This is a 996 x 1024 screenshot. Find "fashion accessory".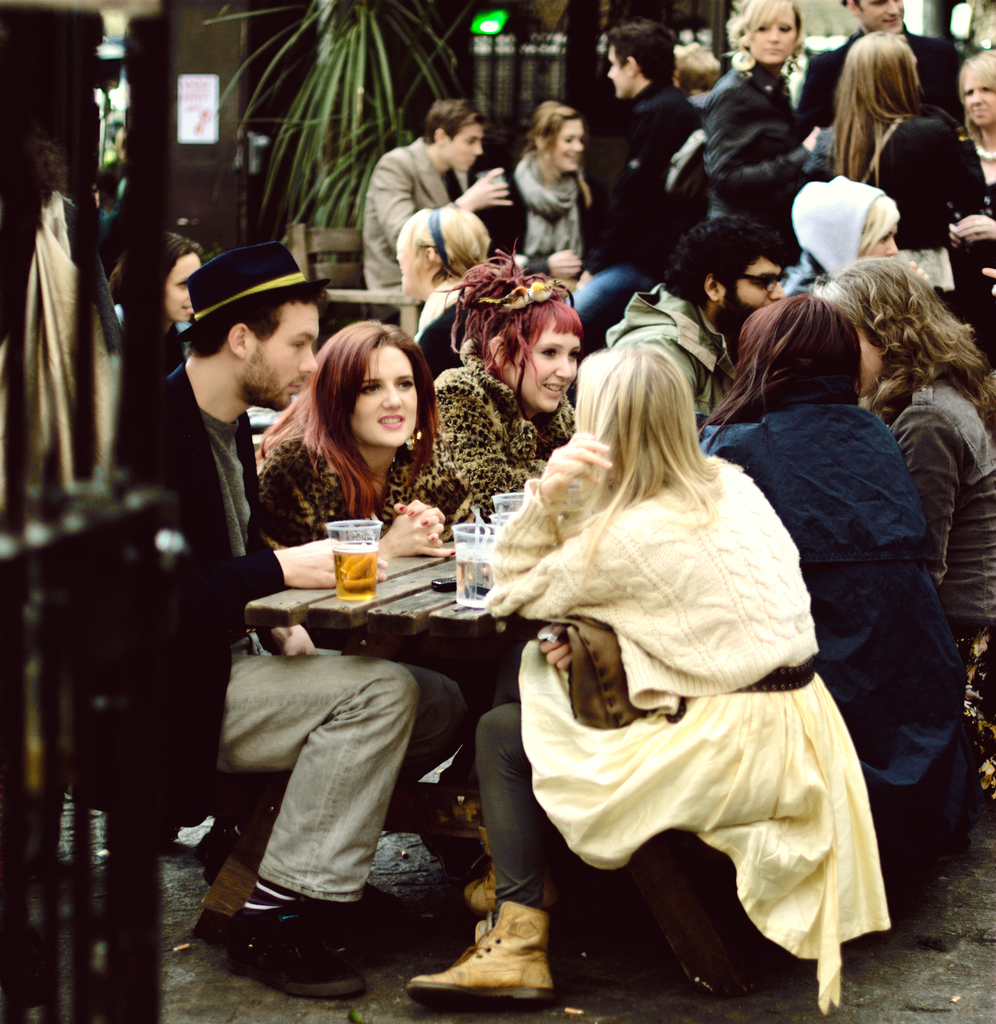
Bounding box: (left=790, top=175, right=892, bottom=280).
